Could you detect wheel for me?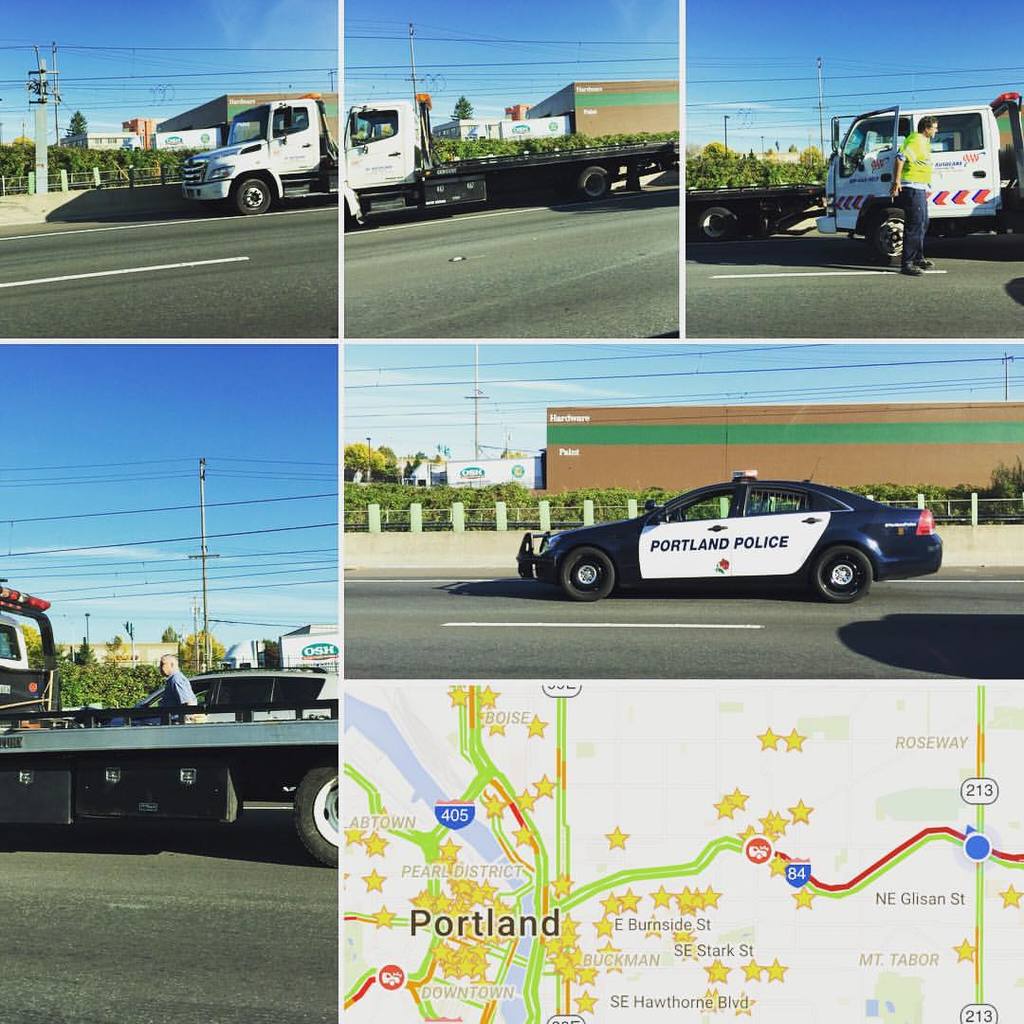
Detection result: (706, 207, 740, 239).
